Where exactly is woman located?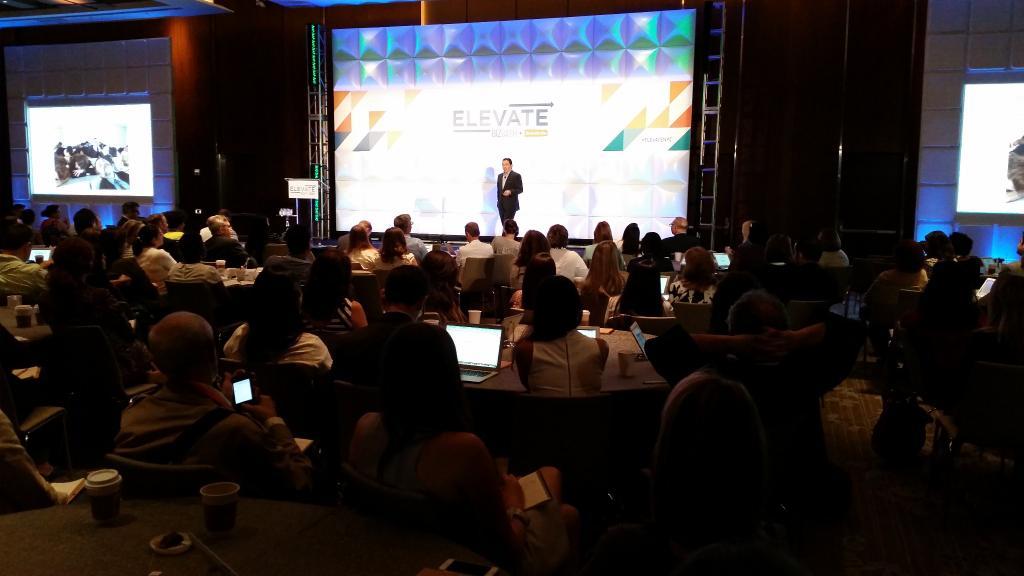
Its bounding box is x1=574 y1=242 x2=624 y2=297.
